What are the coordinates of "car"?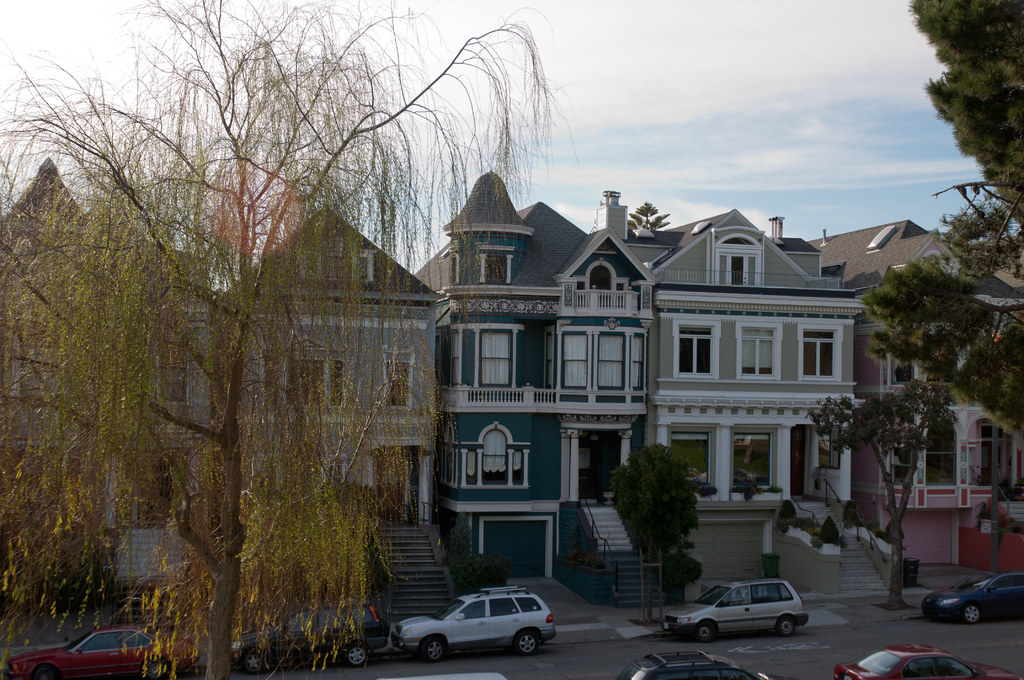
{"x1": 4, "y1": 627, "x2": 188, "y2": 679}.
